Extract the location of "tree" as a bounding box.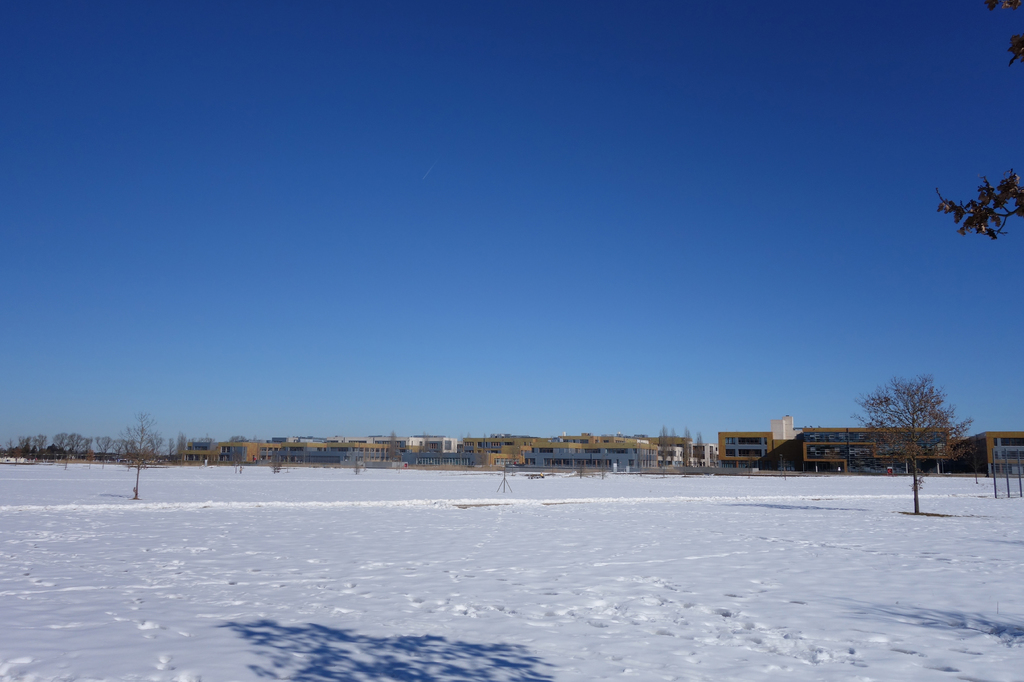
select_region(694, 432, 705, 463).
